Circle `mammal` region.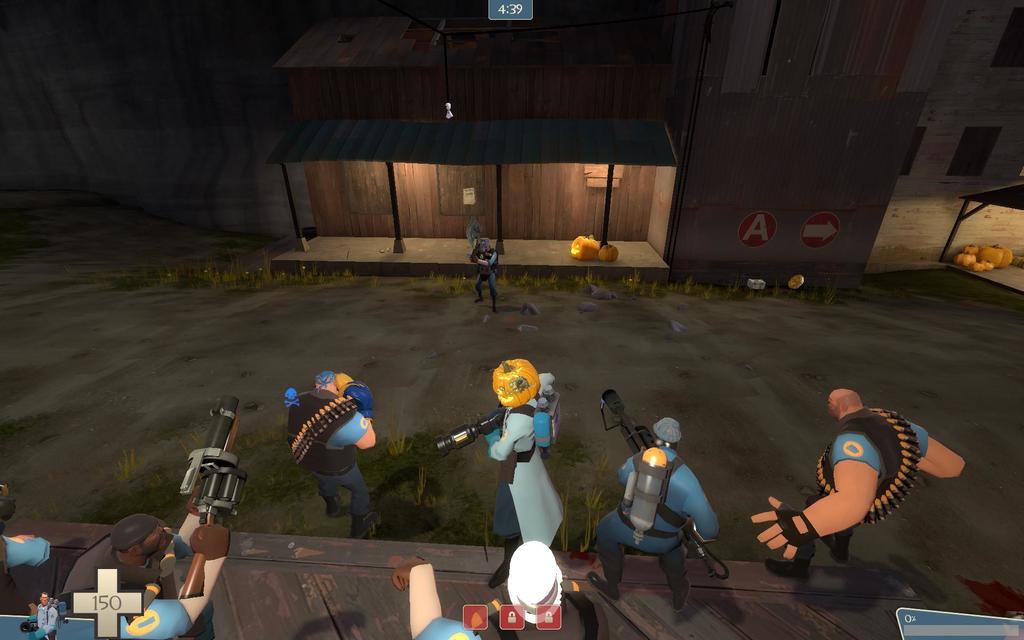
Region: (left=468, top=244, right=497, bottom=310).
